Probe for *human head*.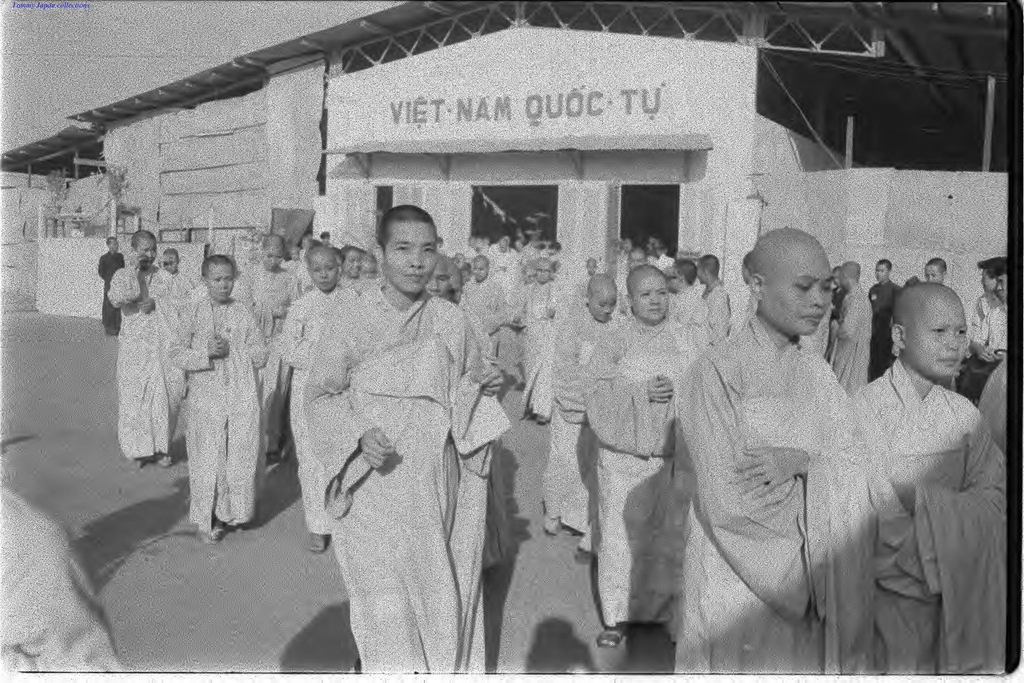
Probe result: select_region(744, 227, 833, 338).
